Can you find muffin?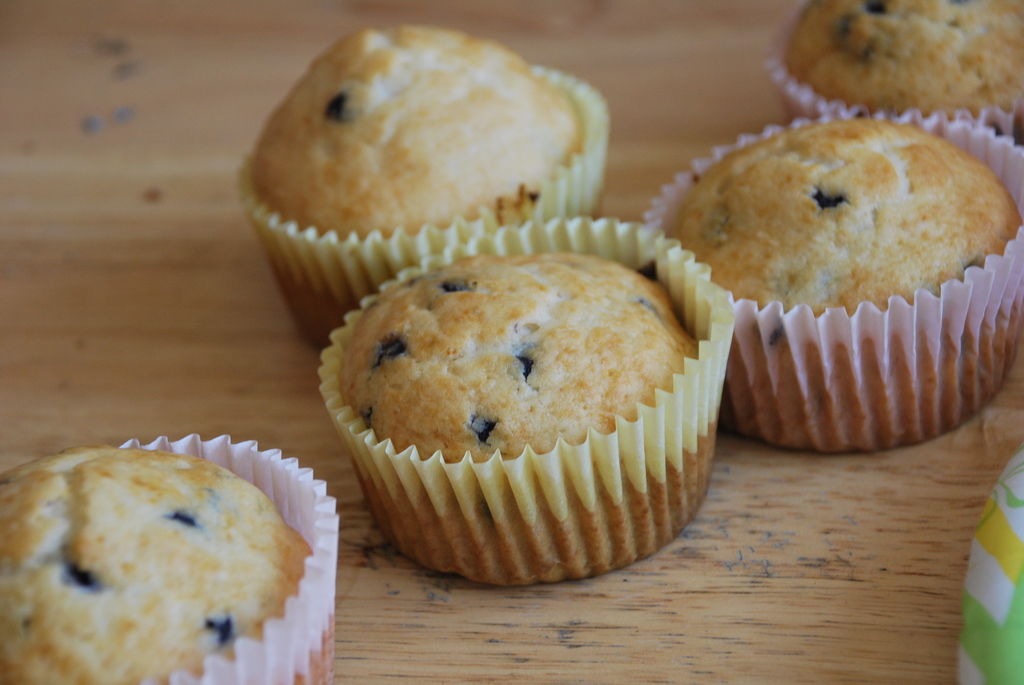
Yes, bounding box: rect(761, 0, 1023, 123).
